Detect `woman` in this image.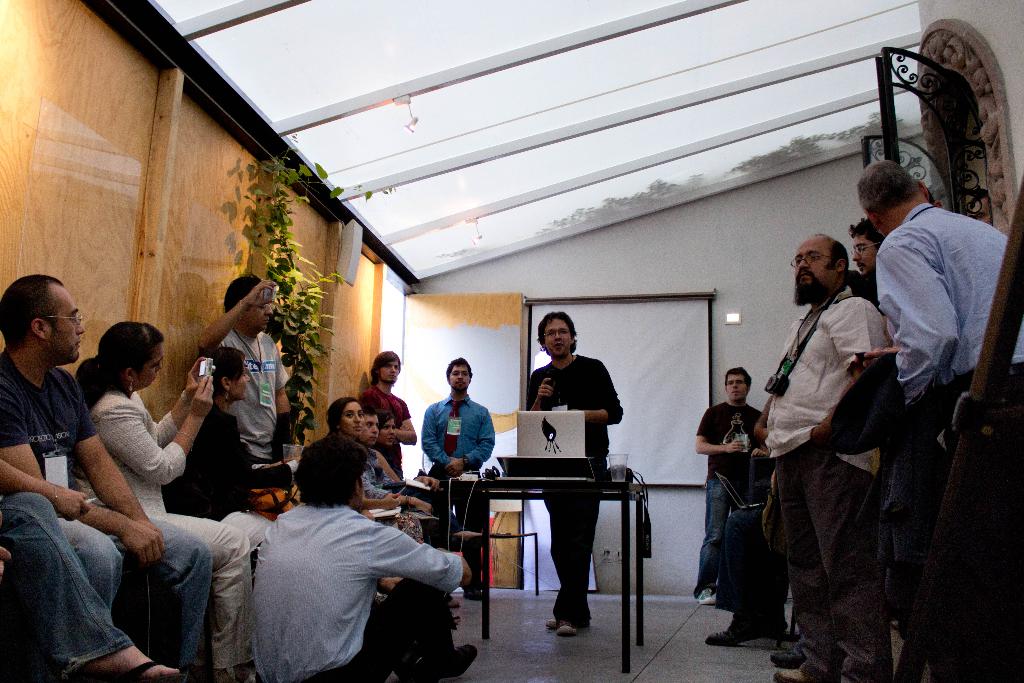
Detection: box=[325, 399, 429, 511].
